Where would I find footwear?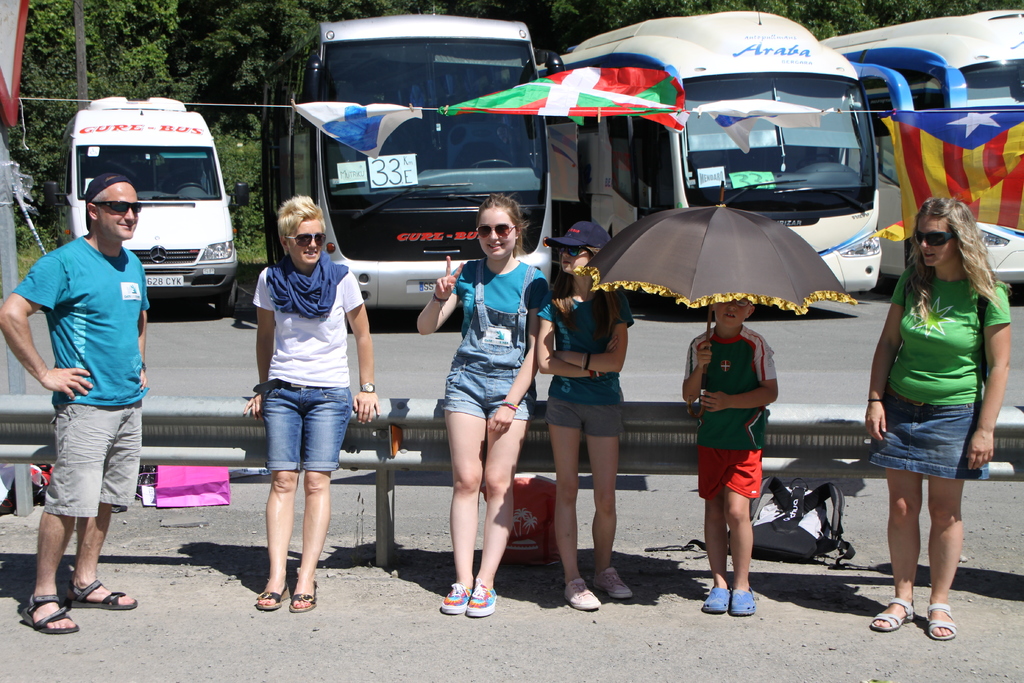
At left=64, top=577, right=138, bottom=609.
